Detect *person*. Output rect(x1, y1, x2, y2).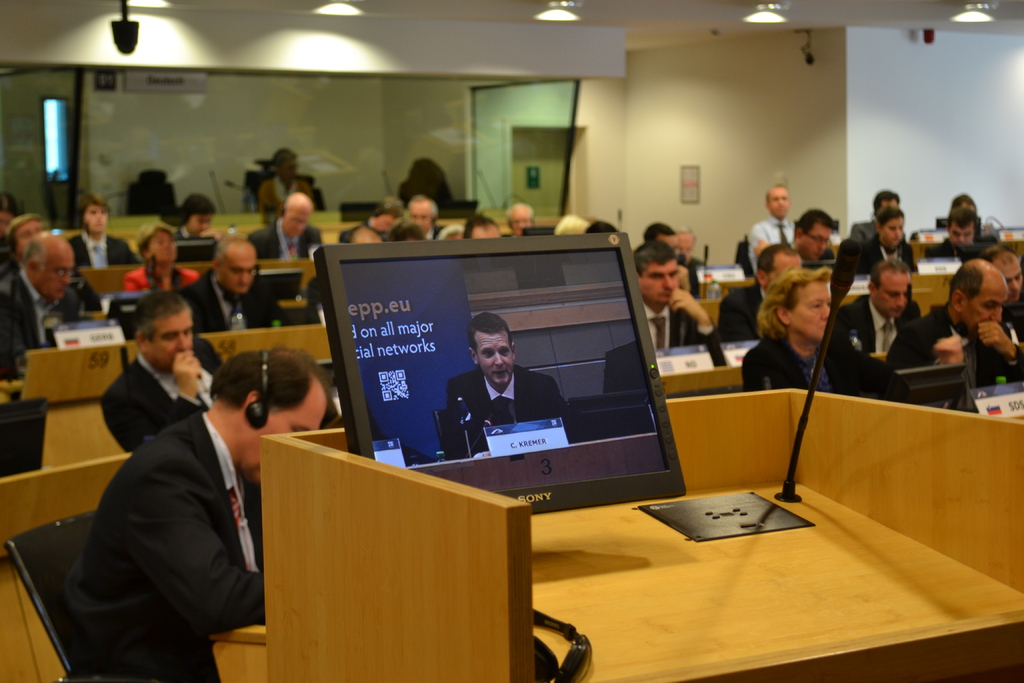
rect(0, 213, 71, 288).
